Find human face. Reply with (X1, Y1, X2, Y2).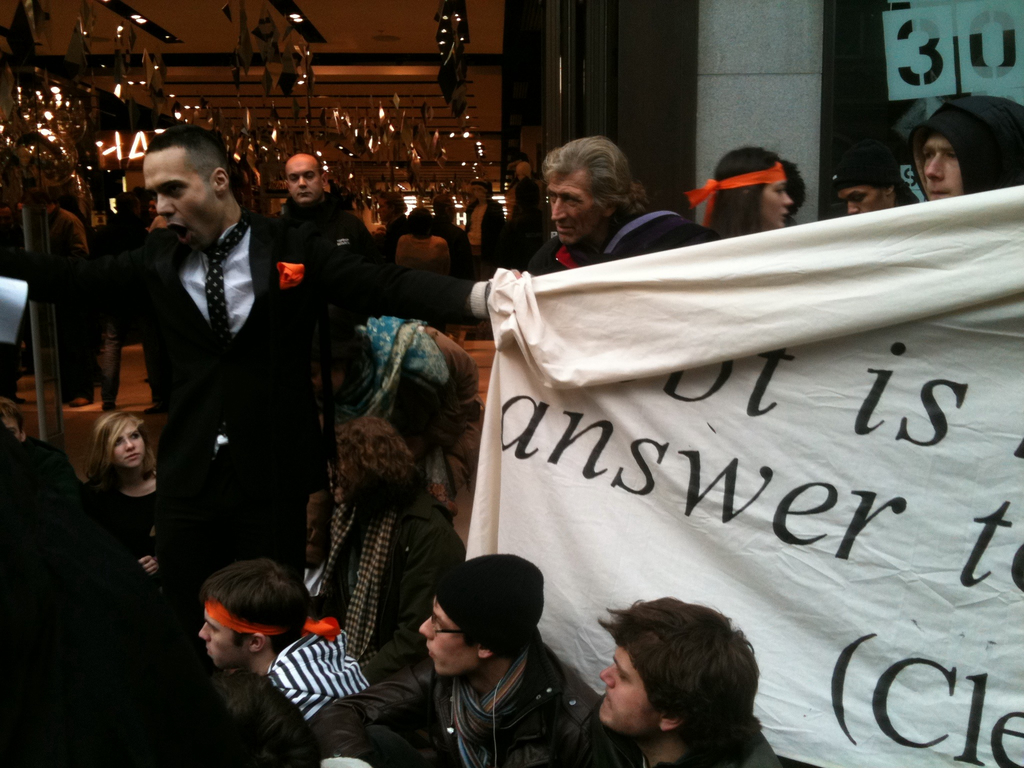
(198, 611, 250, 664).
